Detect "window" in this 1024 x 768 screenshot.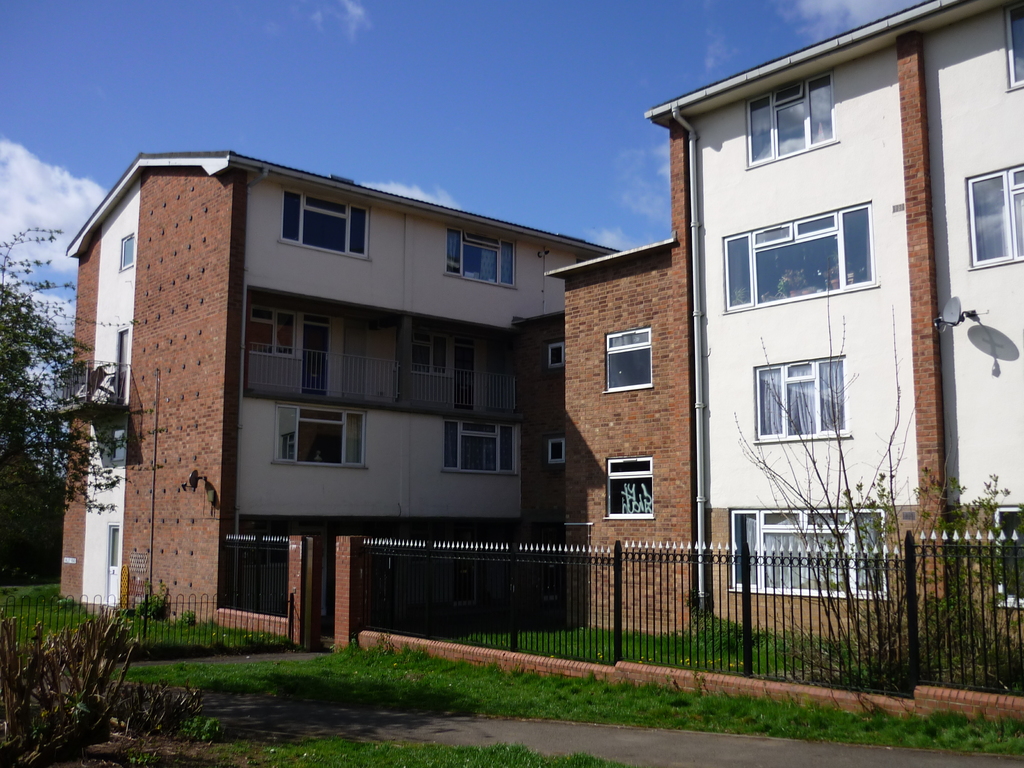
Detection: locate(778, 346, 860, 440).
